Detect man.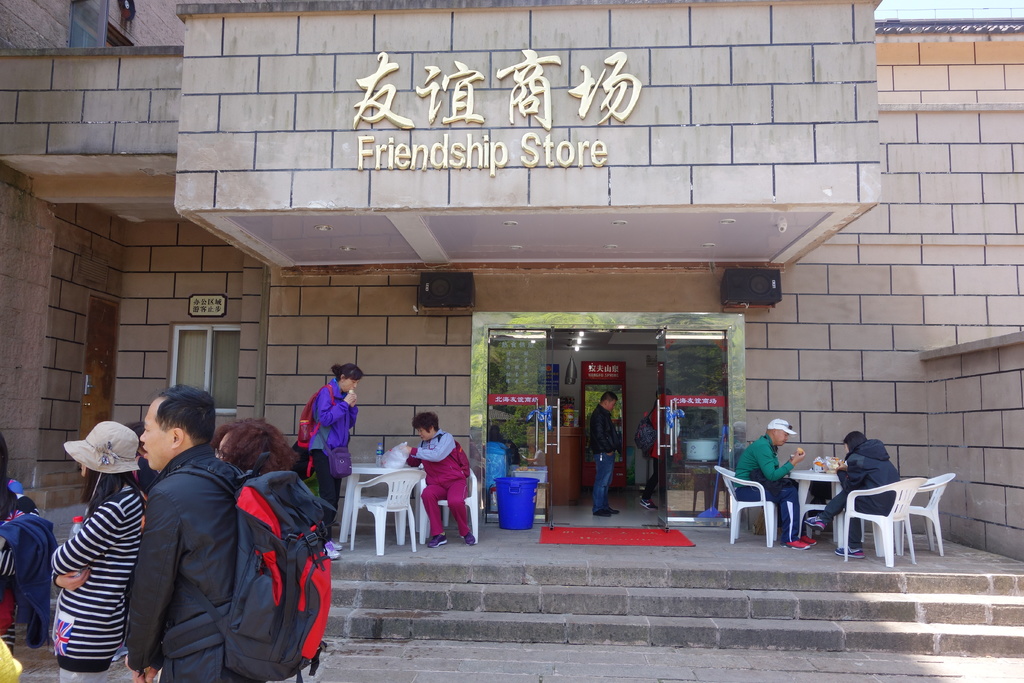
Detected at x1=803, y1=431, x2=901, y2=559.
